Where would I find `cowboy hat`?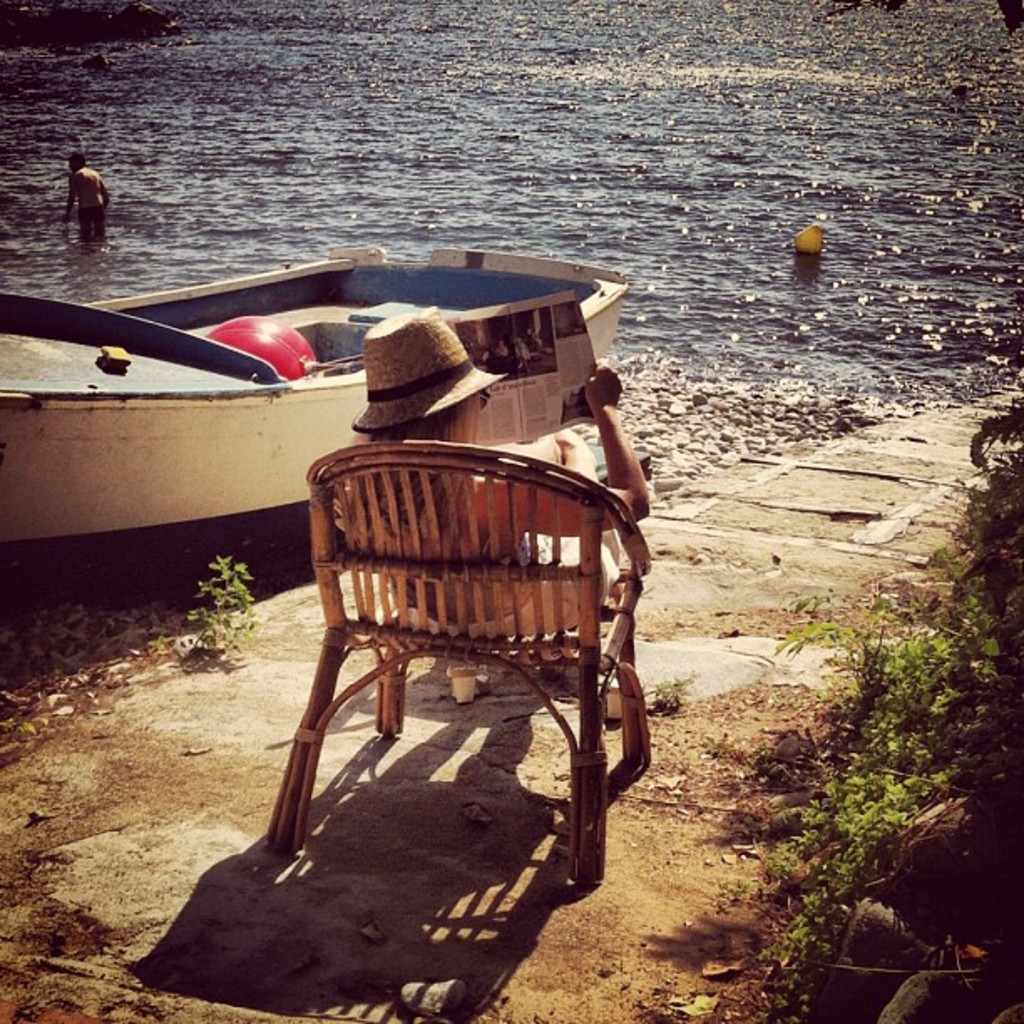
At 348 311 505 433.
